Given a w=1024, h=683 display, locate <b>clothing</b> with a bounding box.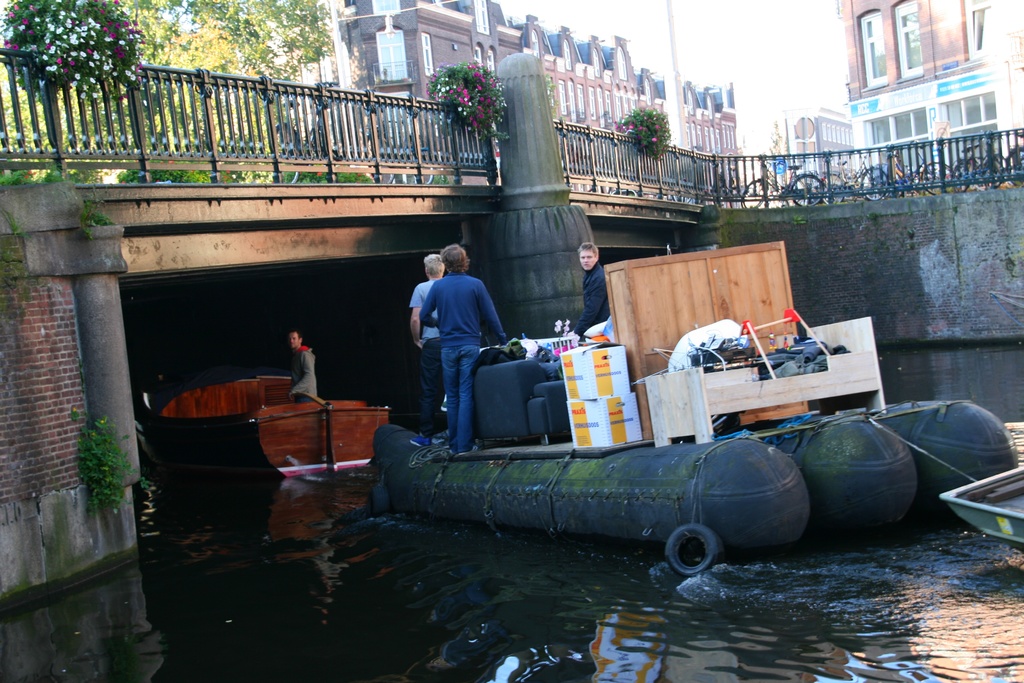
Located: (570, 262, 616, 337).
